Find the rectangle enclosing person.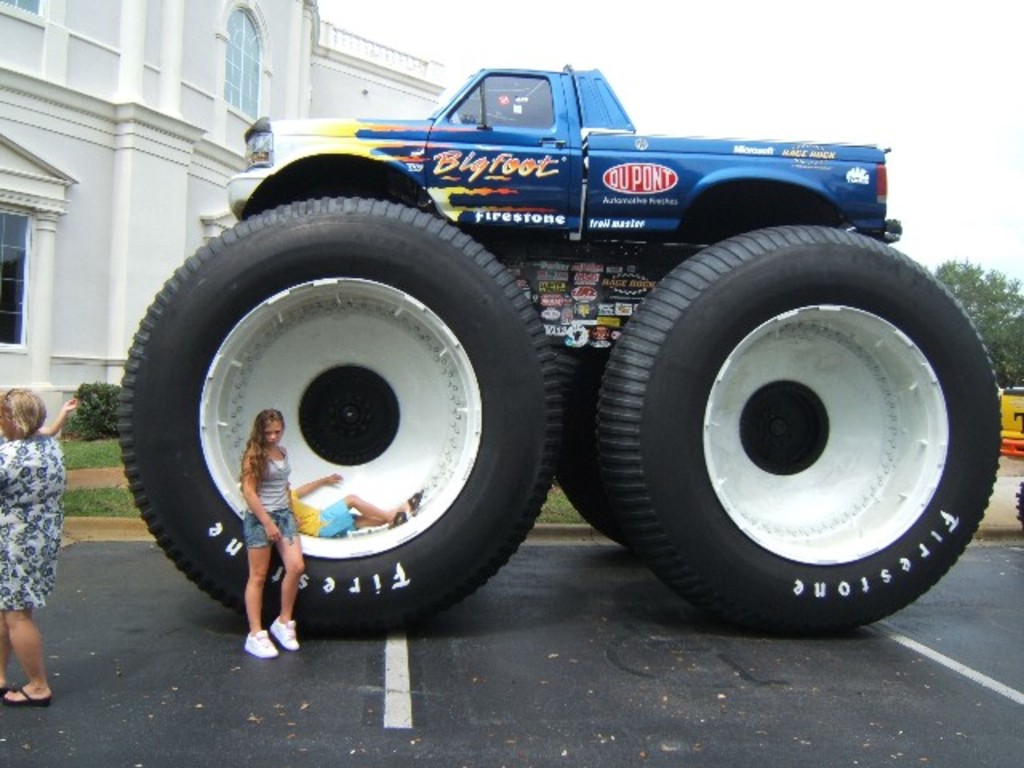
detection(242, 410, 307, 656).
